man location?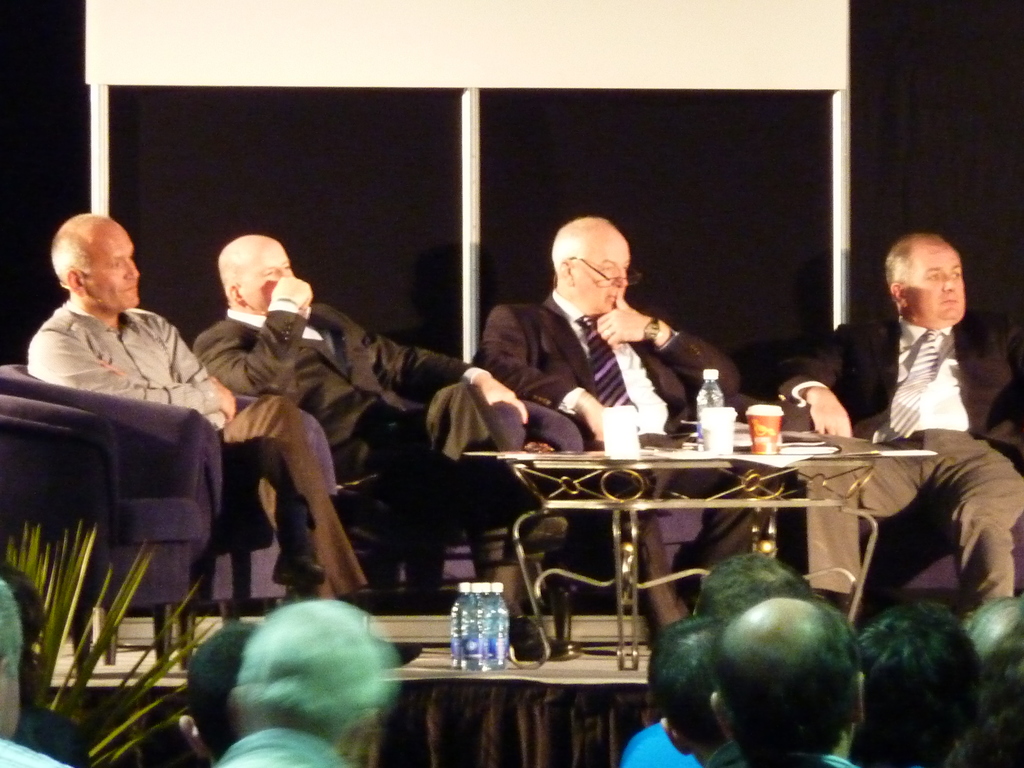
detection(825, 221, 1015, 639)
